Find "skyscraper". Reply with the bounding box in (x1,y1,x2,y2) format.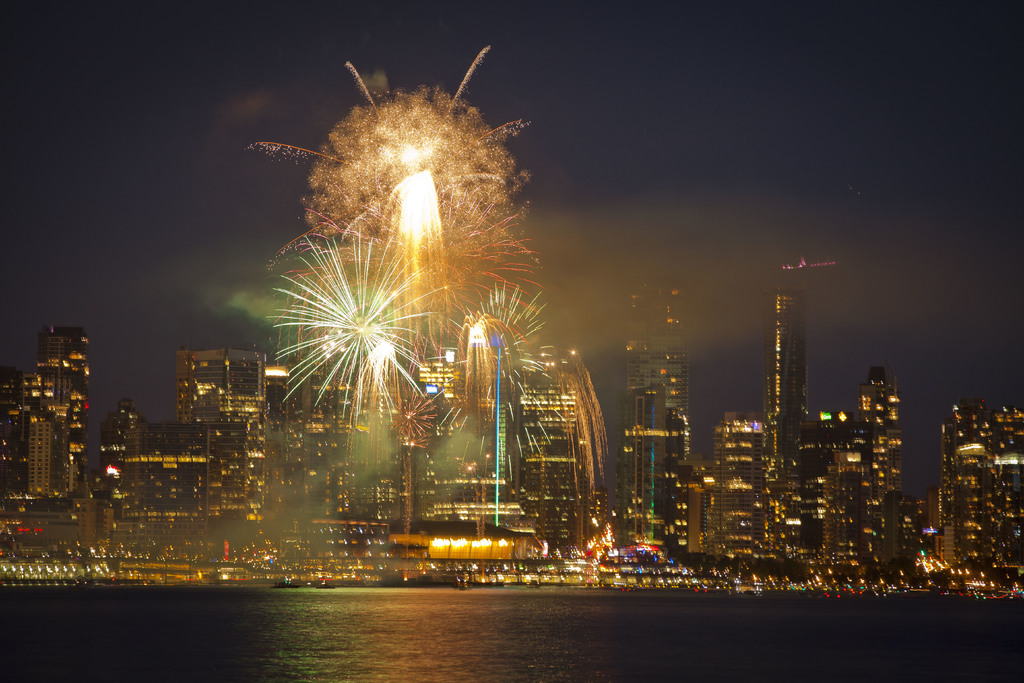
(31,324,91,508).
